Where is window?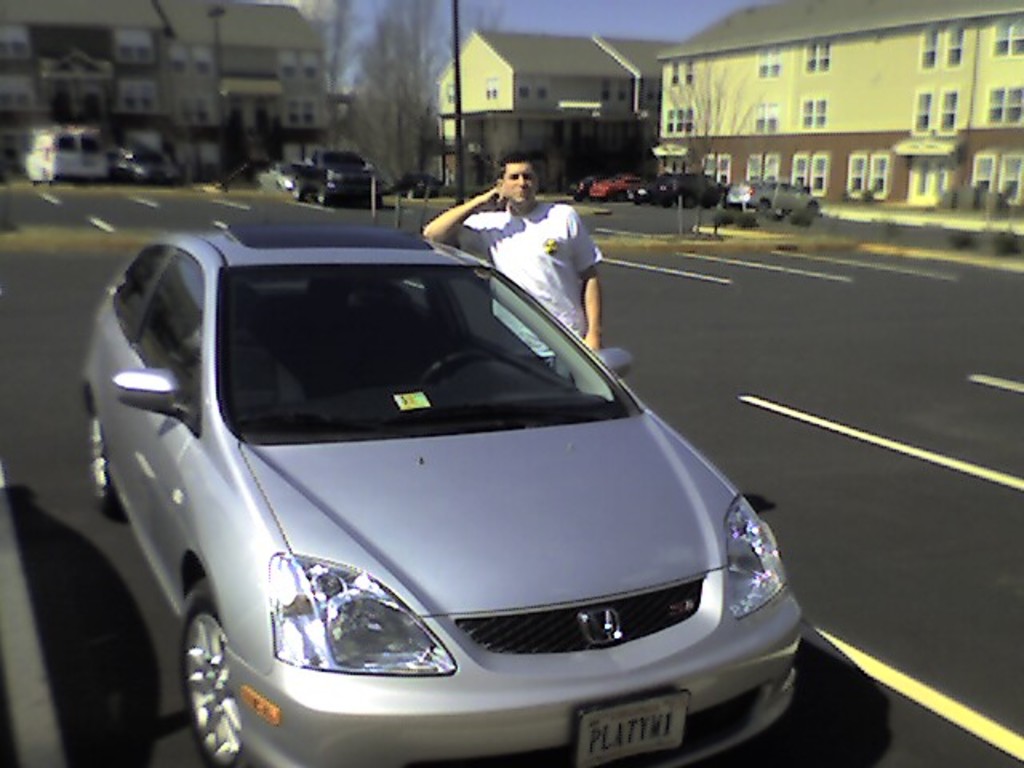
pyautogui.locateOnScreen(706, 157, 731, 181).
